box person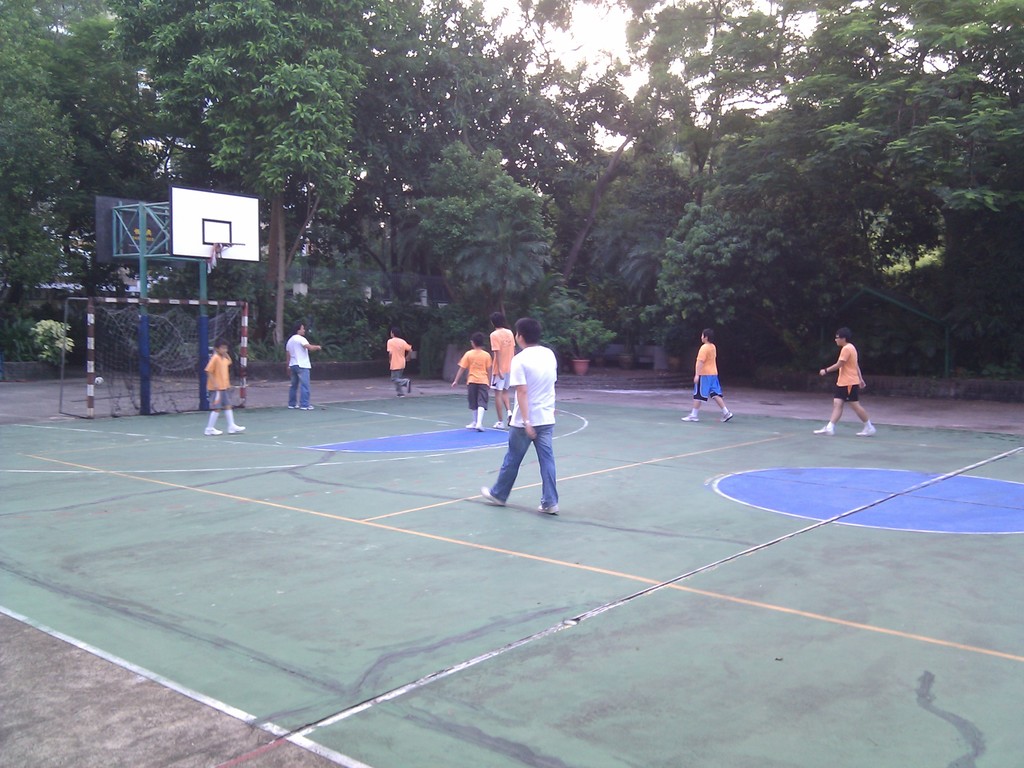
rect(284, 318, 323, 412)
